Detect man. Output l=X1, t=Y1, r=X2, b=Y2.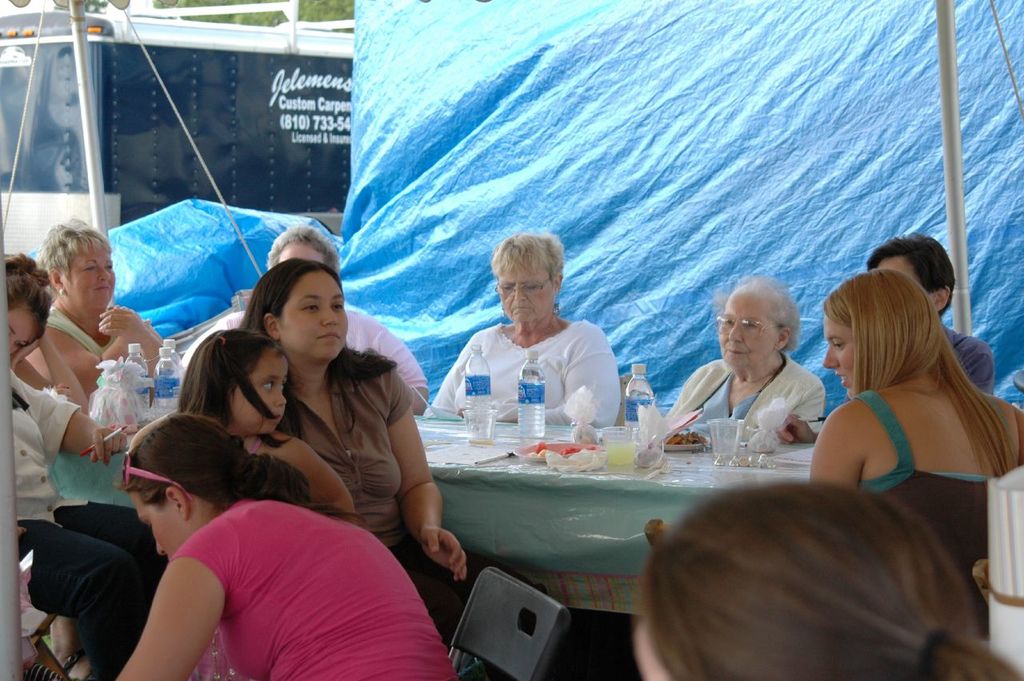
l=658, t=263, r=816, b=465.
